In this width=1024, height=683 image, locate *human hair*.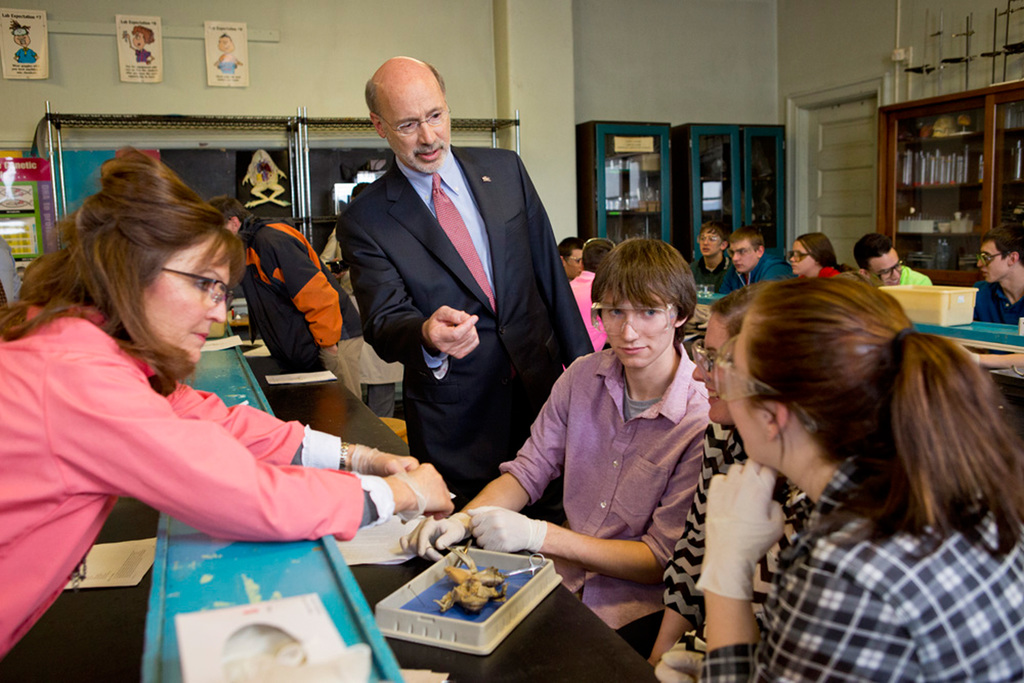
Bounding box: <box>796,233,837,269</box>.
